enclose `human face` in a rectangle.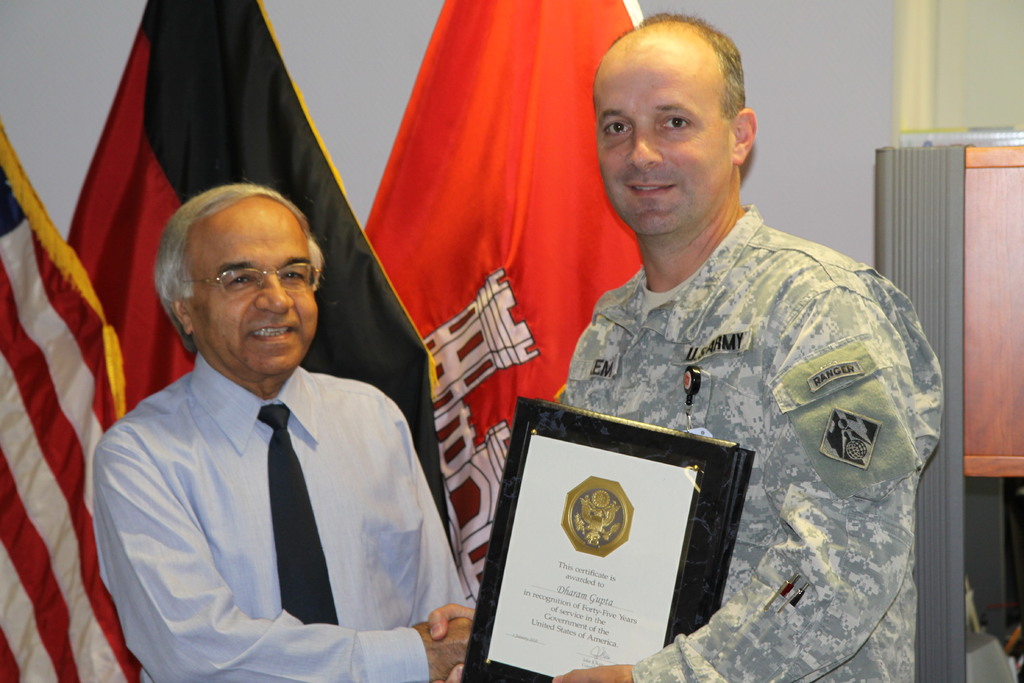
BBox(197, 200, 316, 369).
